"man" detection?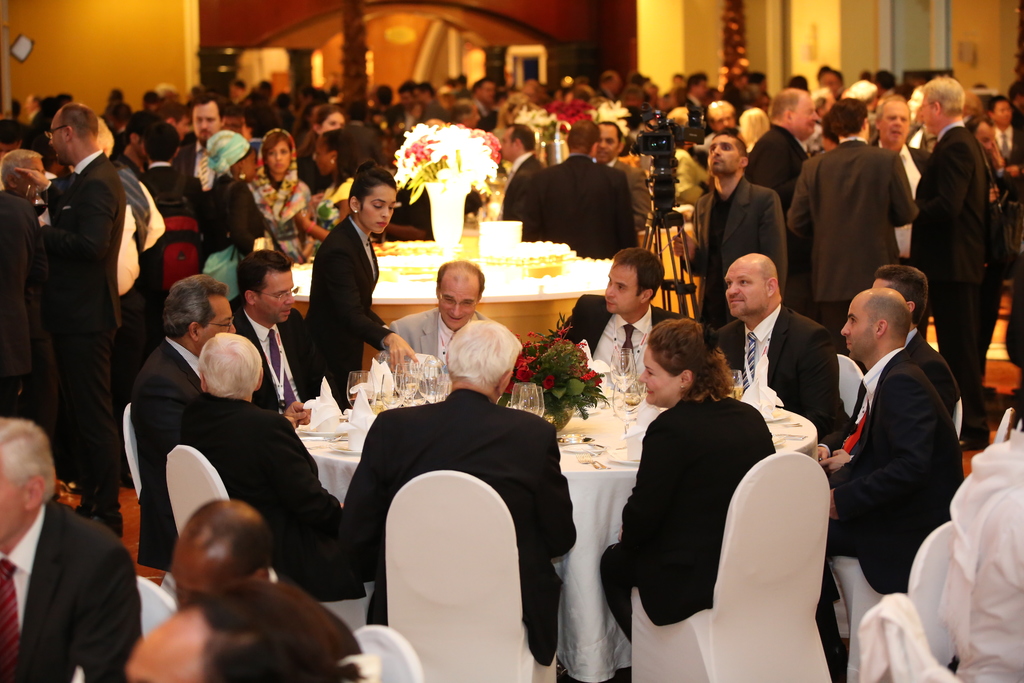
BBox(786, 98, 911, 357)
